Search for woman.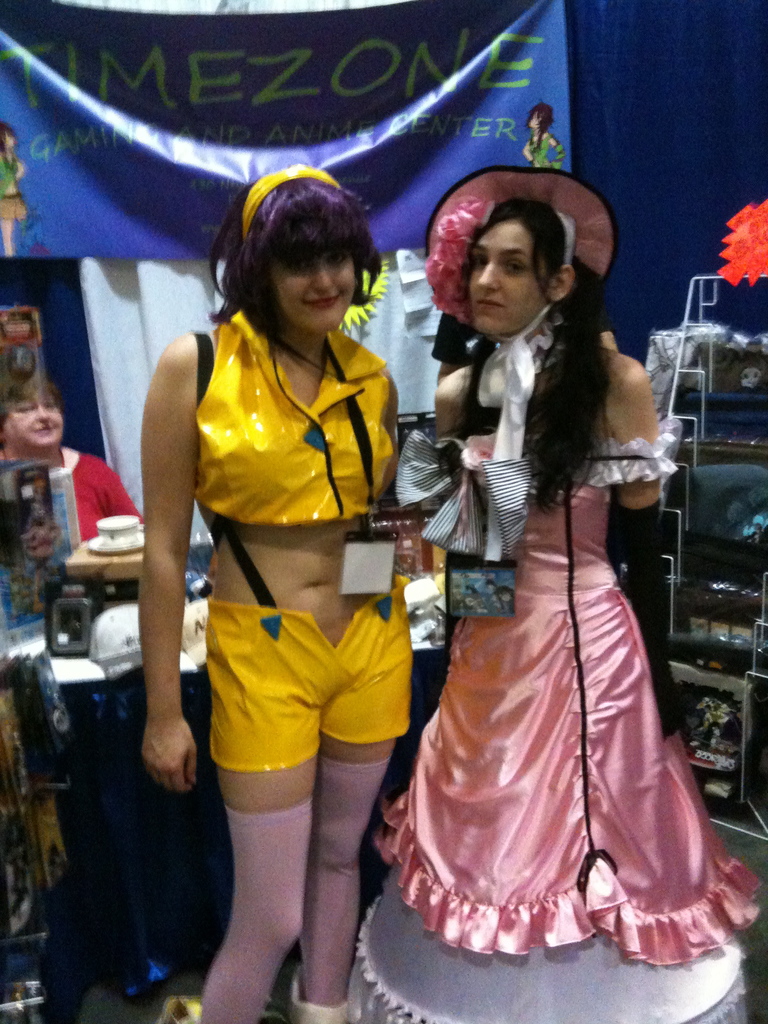
Found at (138, 163, 417, 1023).
